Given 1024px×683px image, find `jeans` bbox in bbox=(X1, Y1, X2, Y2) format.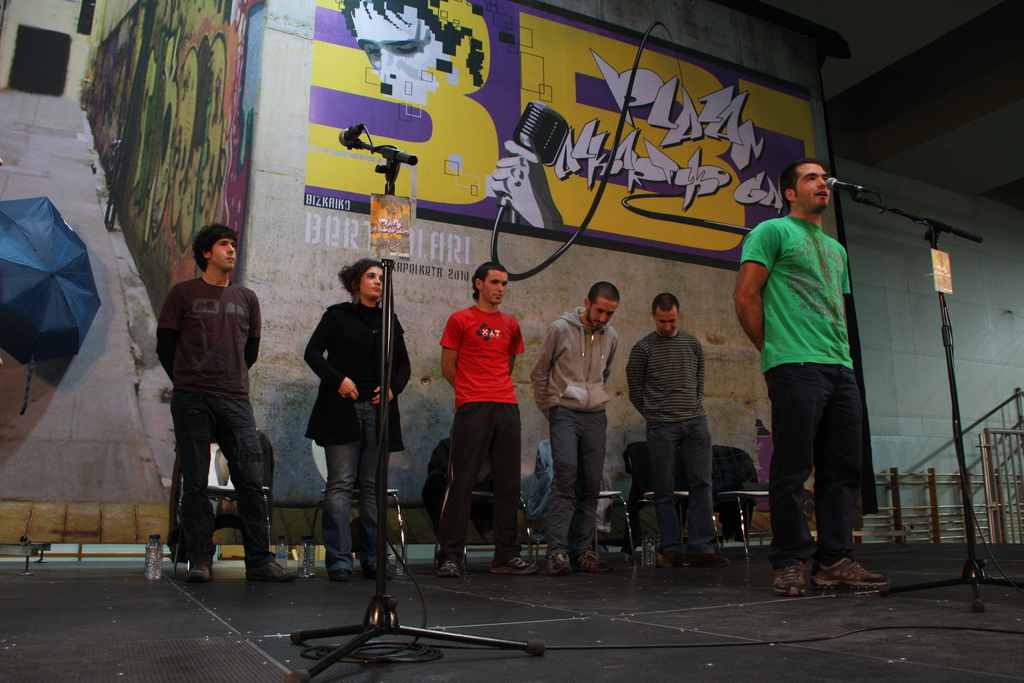
bbox=(161, 389, 271, 558).
